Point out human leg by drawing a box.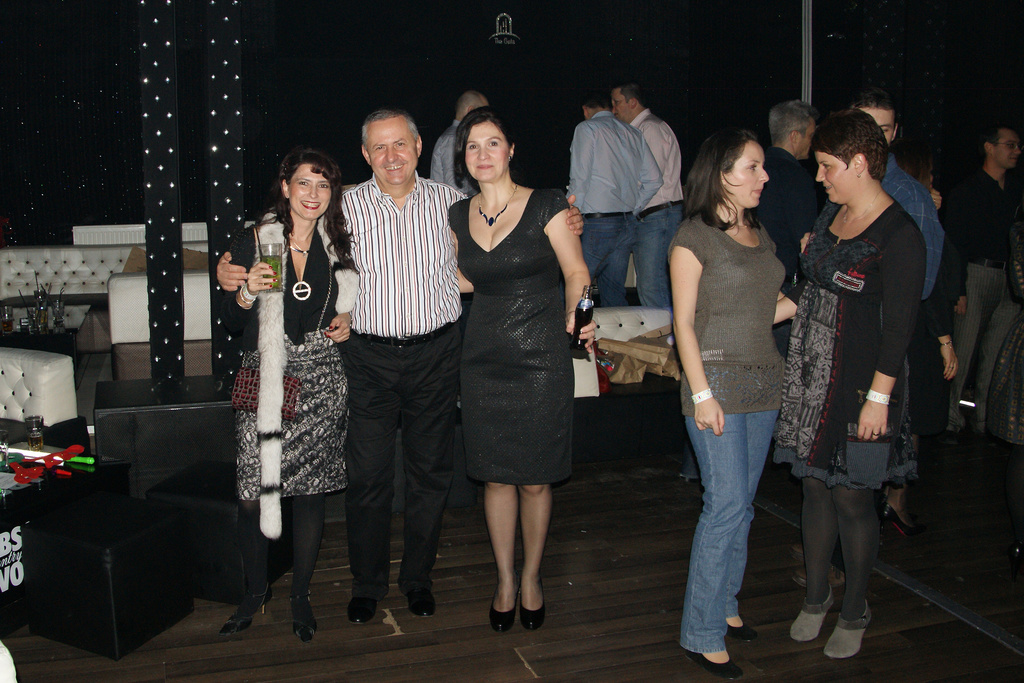
x1=797 y1=461 x2=834 y2=639.
